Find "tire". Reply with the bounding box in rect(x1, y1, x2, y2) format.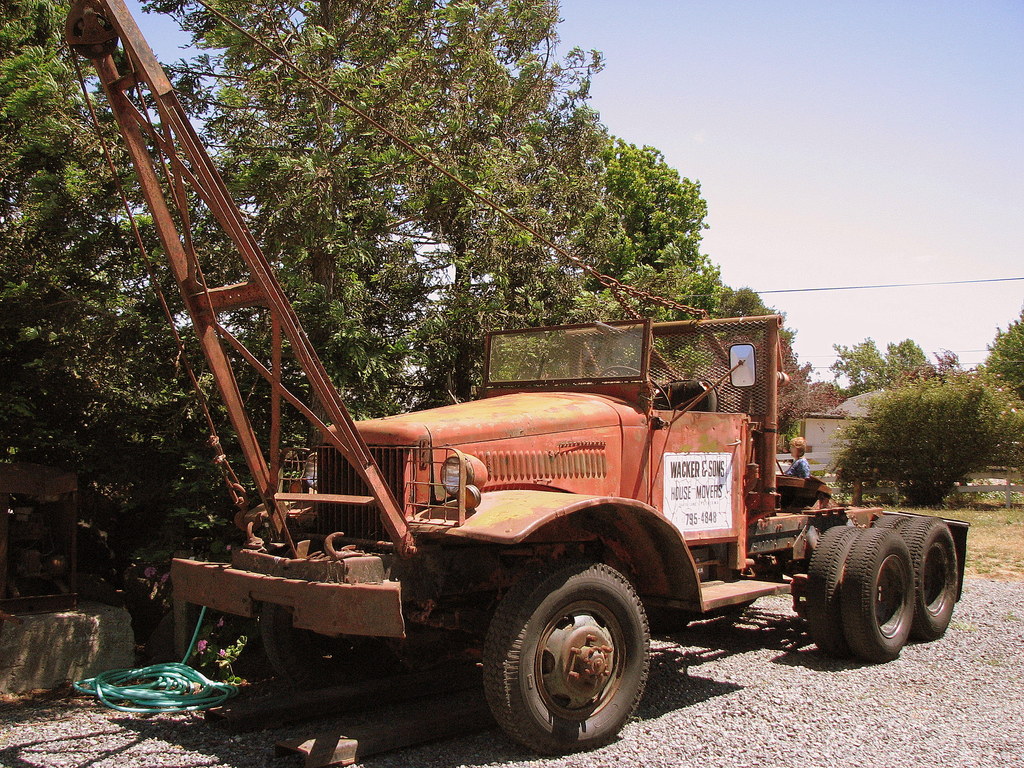
rect(874, 512, 909, 533).
